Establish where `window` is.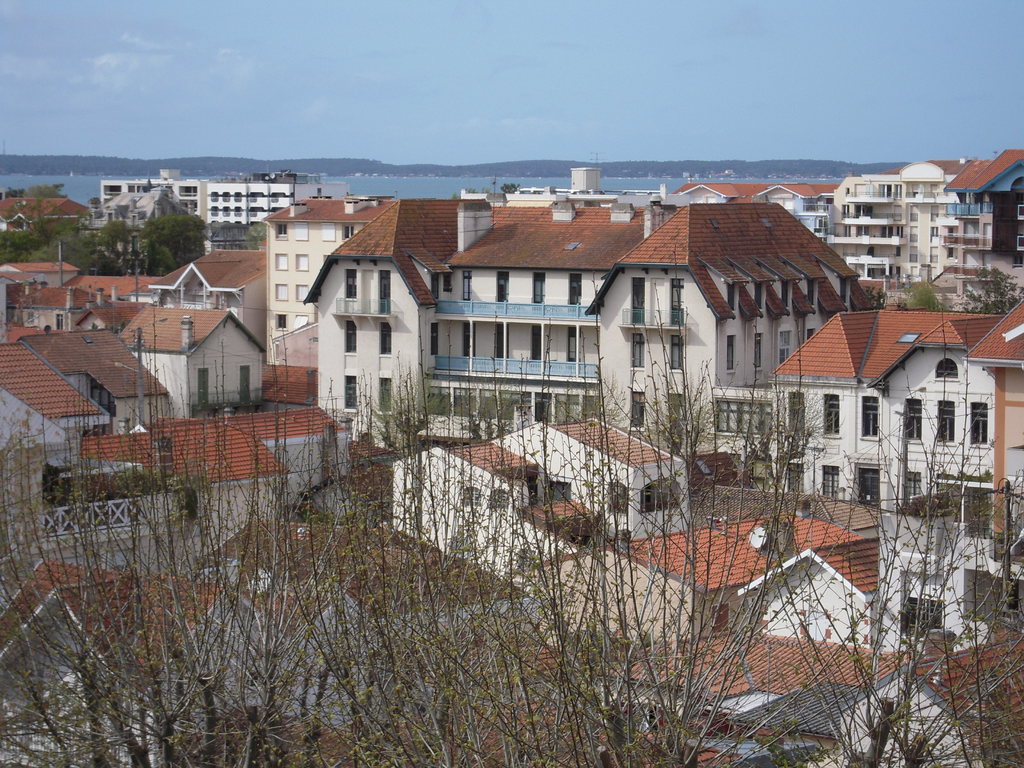
Established at bbox=[805, 329, 814, 339].
